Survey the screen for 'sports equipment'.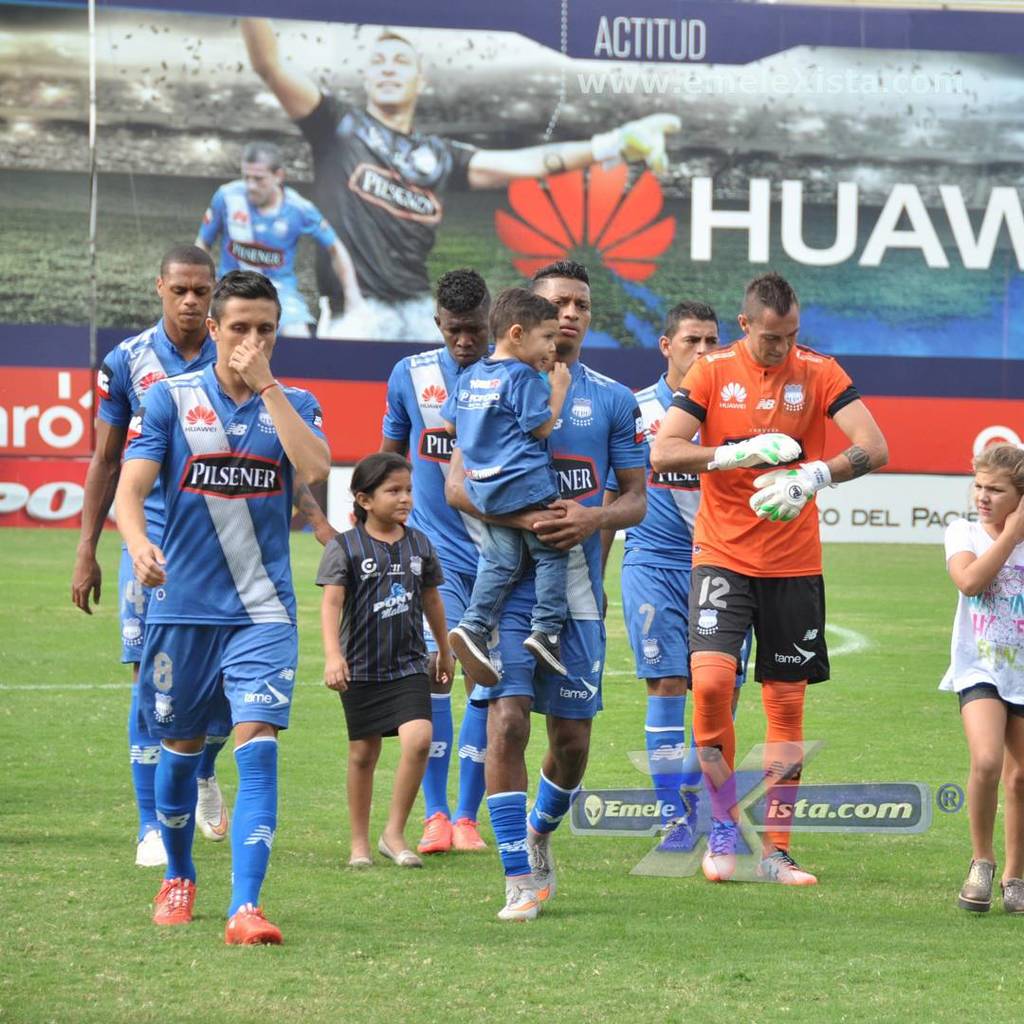
Survey found: 497,875,539,924.
